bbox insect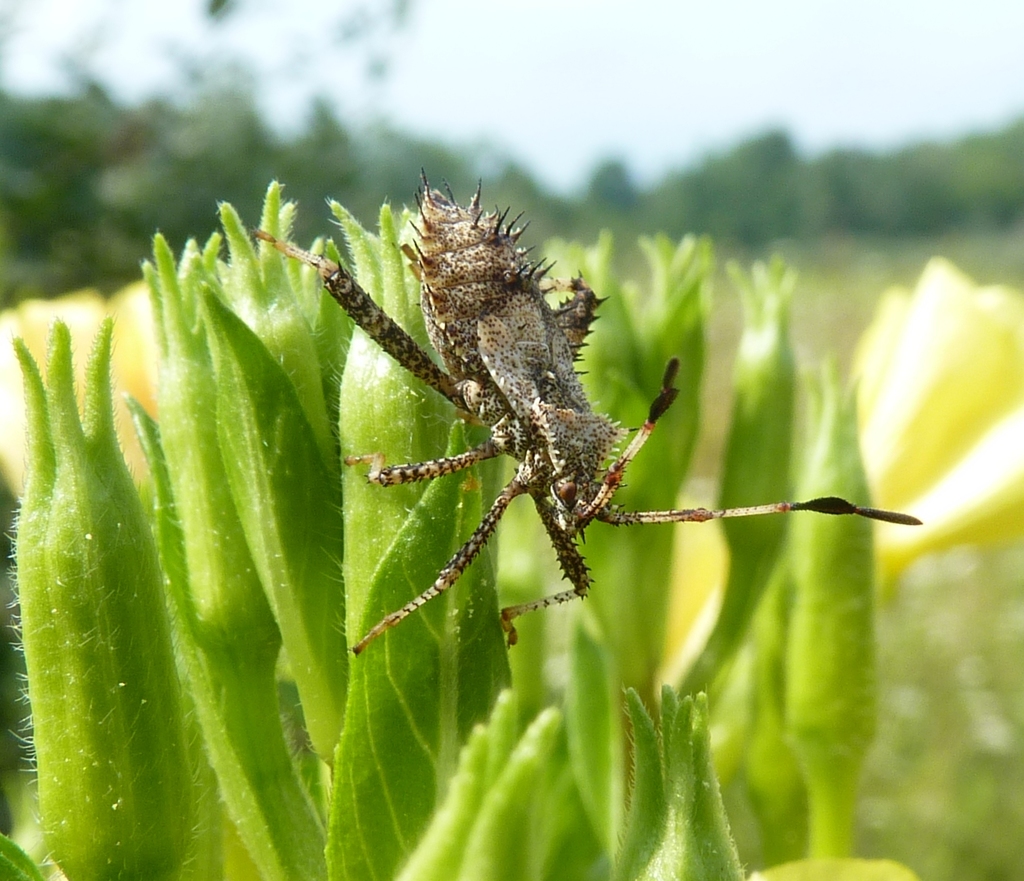
bbox=(245, 162, 926, 653)
